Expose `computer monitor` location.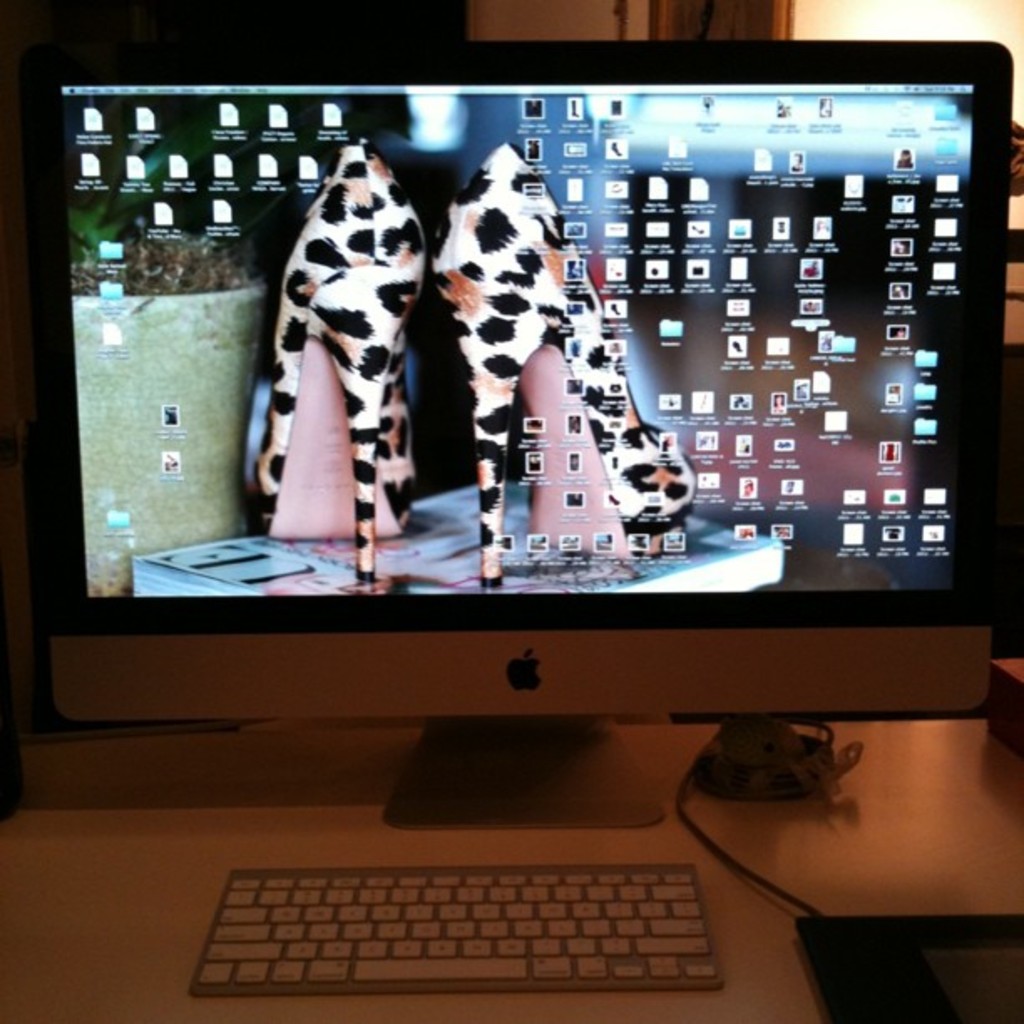
Exposed at <box>0,42,1022,837</box>.
